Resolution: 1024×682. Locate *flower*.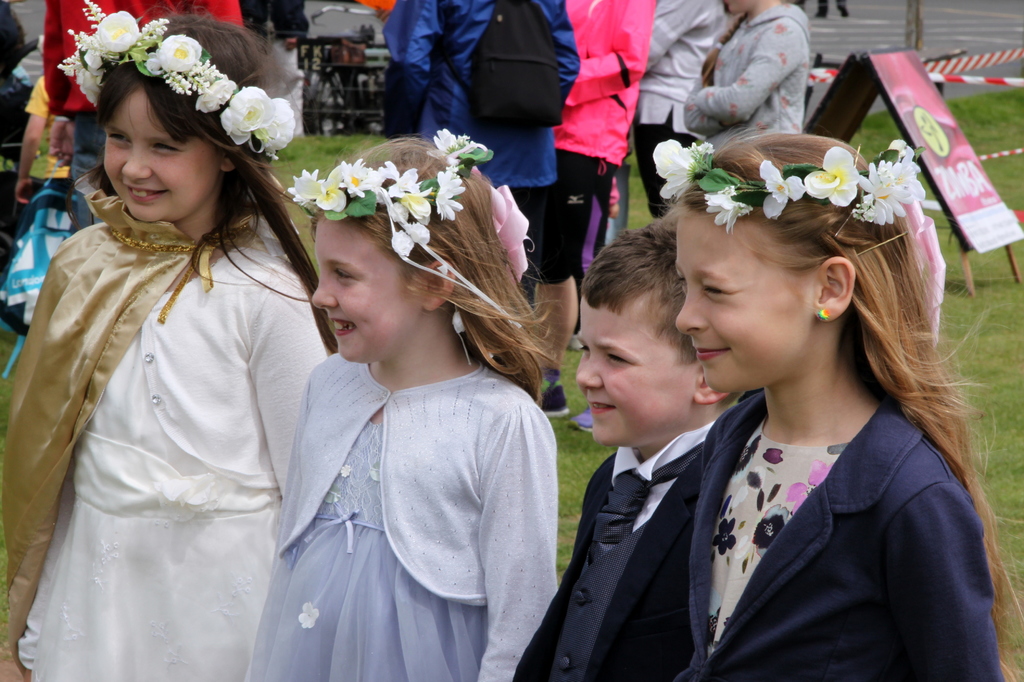
{"left": 300, "top": 599, "right": 321, "bottom": 630}.
